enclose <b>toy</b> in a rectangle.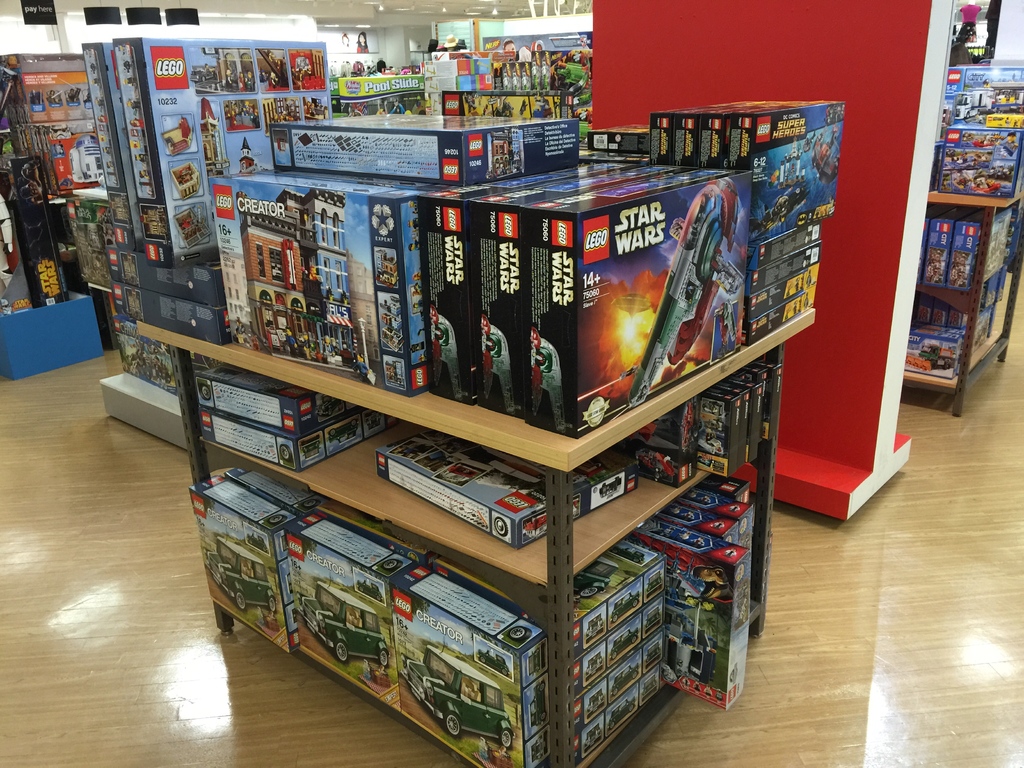
detection(600, 476, 624, 500).
